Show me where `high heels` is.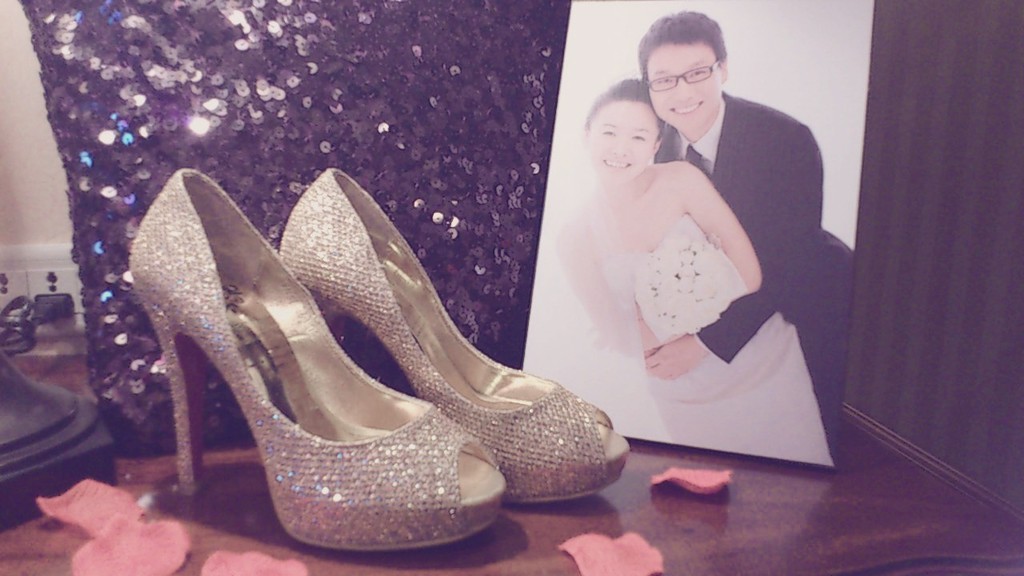
`high heels` is at (left=279, top=172, right=633, bottom=508).
